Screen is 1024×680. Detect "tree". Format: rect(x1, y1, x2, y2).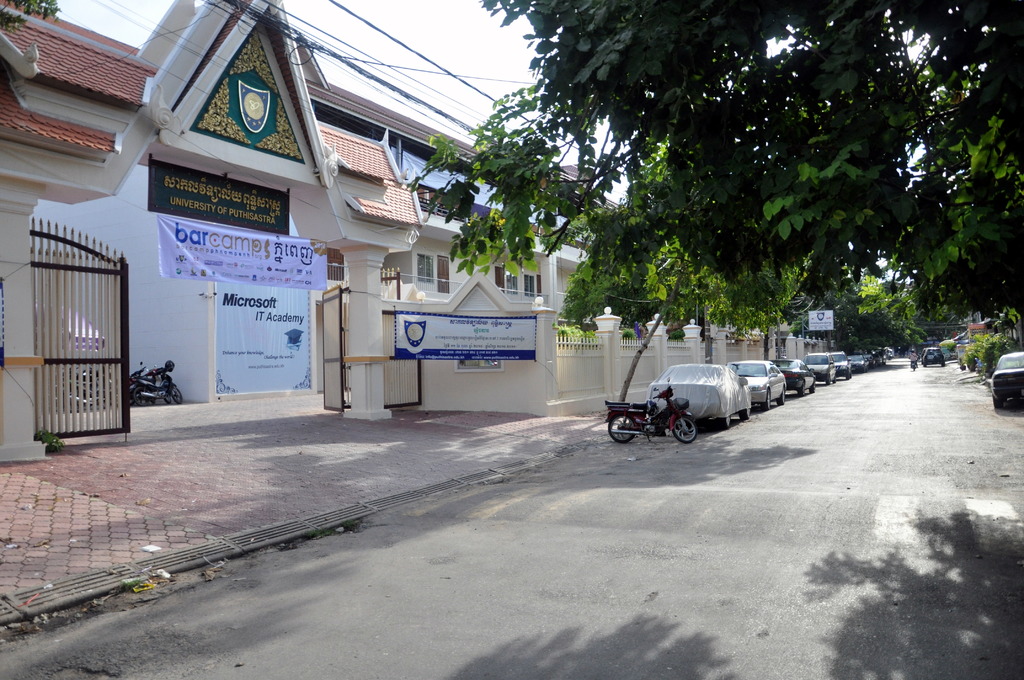
rect(963, 305, 1023, 375).
